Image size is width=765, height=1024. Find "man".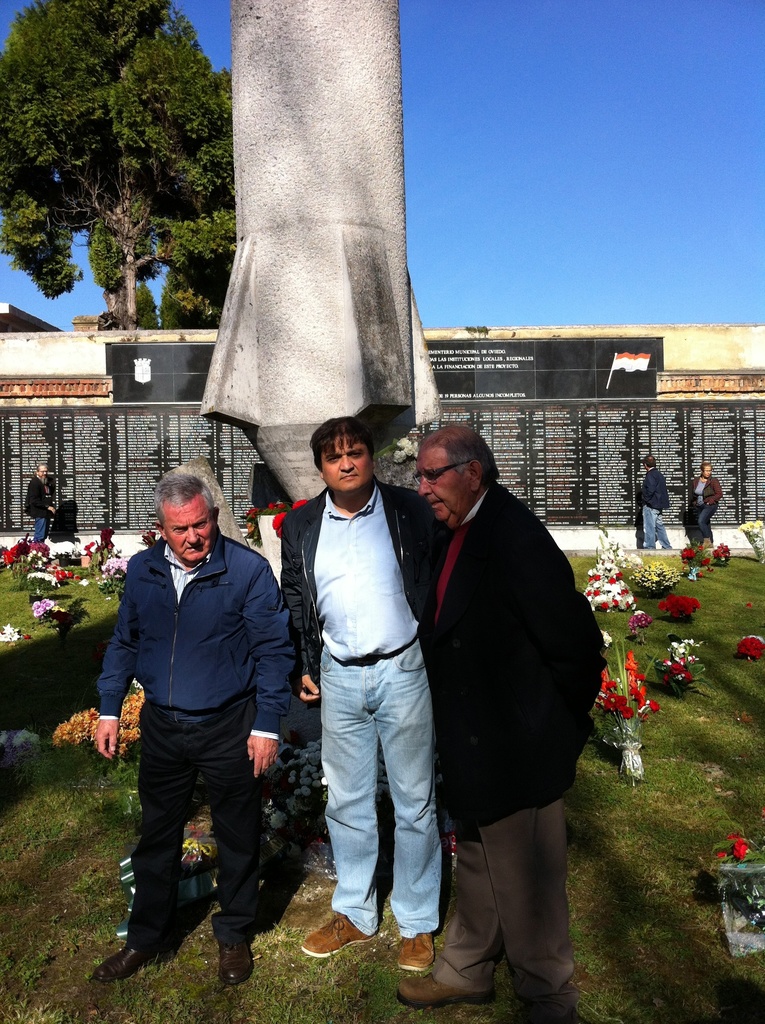
(left=396, top=426, right=606, bottom=993).
